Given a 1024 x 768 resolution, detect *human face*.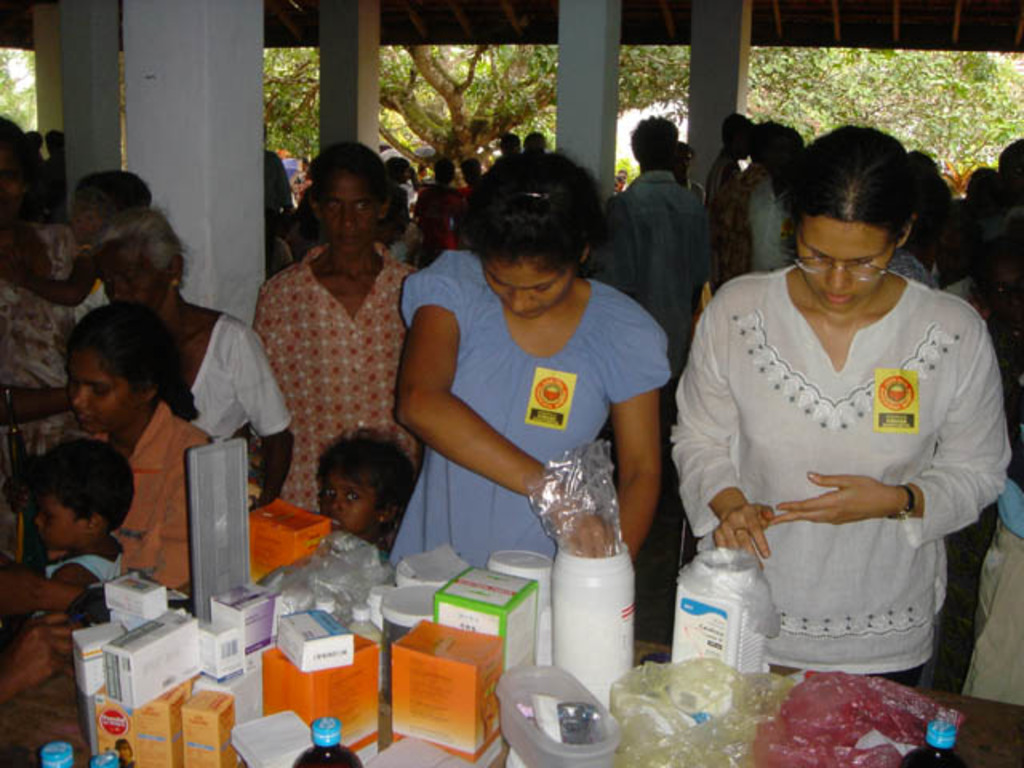
[794,216,898,314].
